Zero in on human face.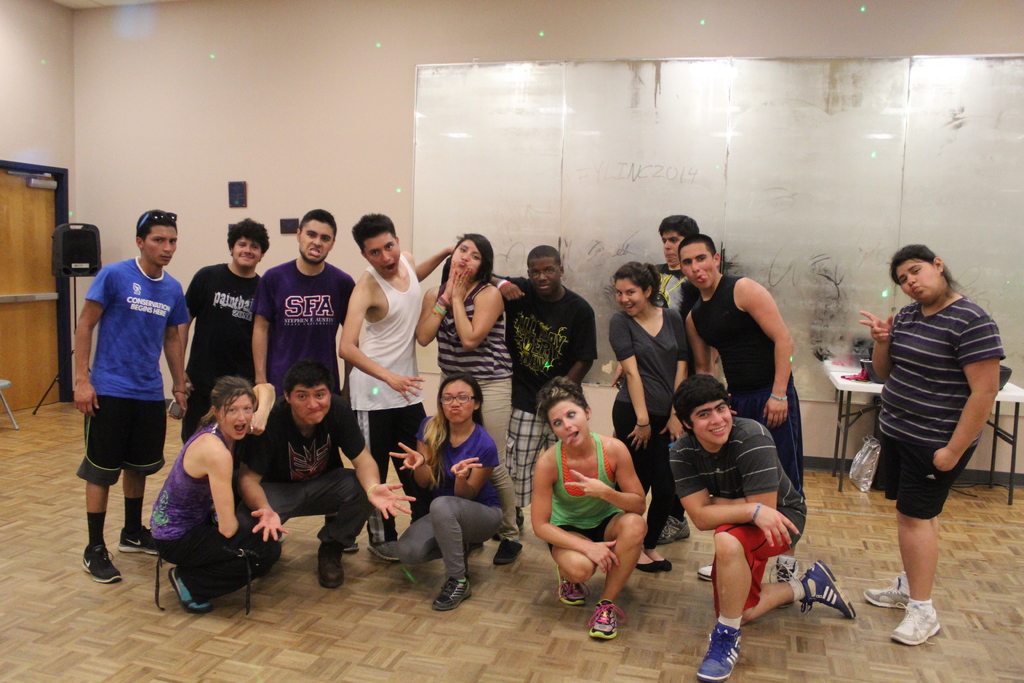
Zeroed in: select_region(359, 235, 393, 278).
